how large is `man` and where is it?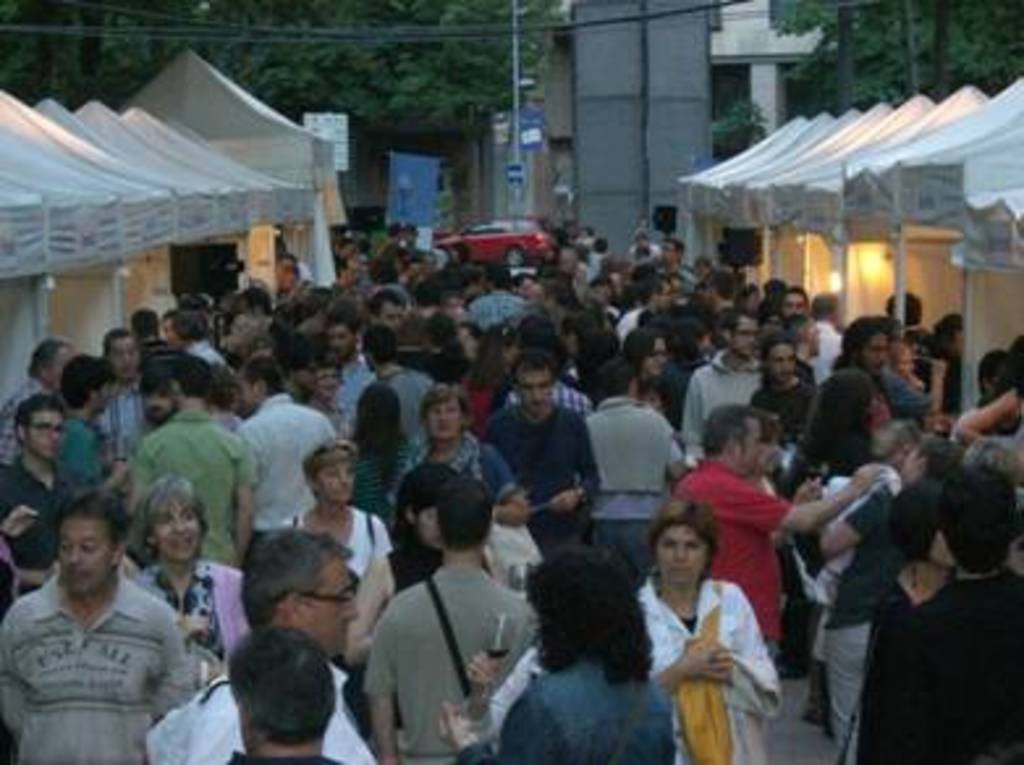
Bounding box: select_region(0, 398, 86, 584).
